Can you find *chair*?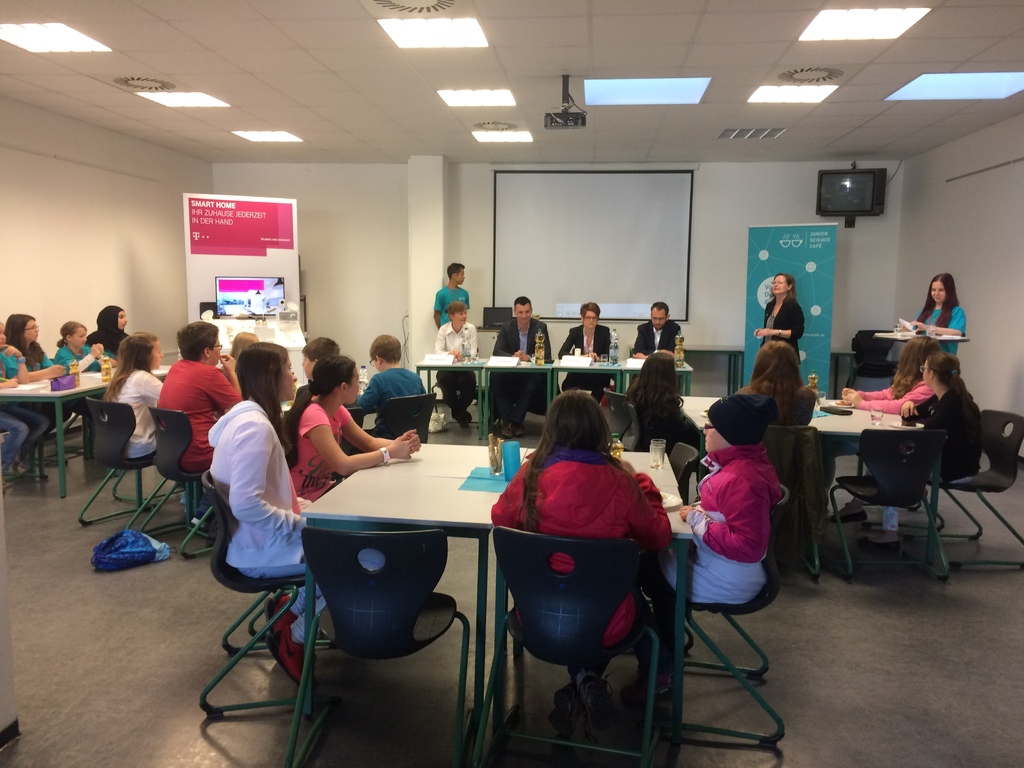
Yes, bounding box: 614,404,640,455.
